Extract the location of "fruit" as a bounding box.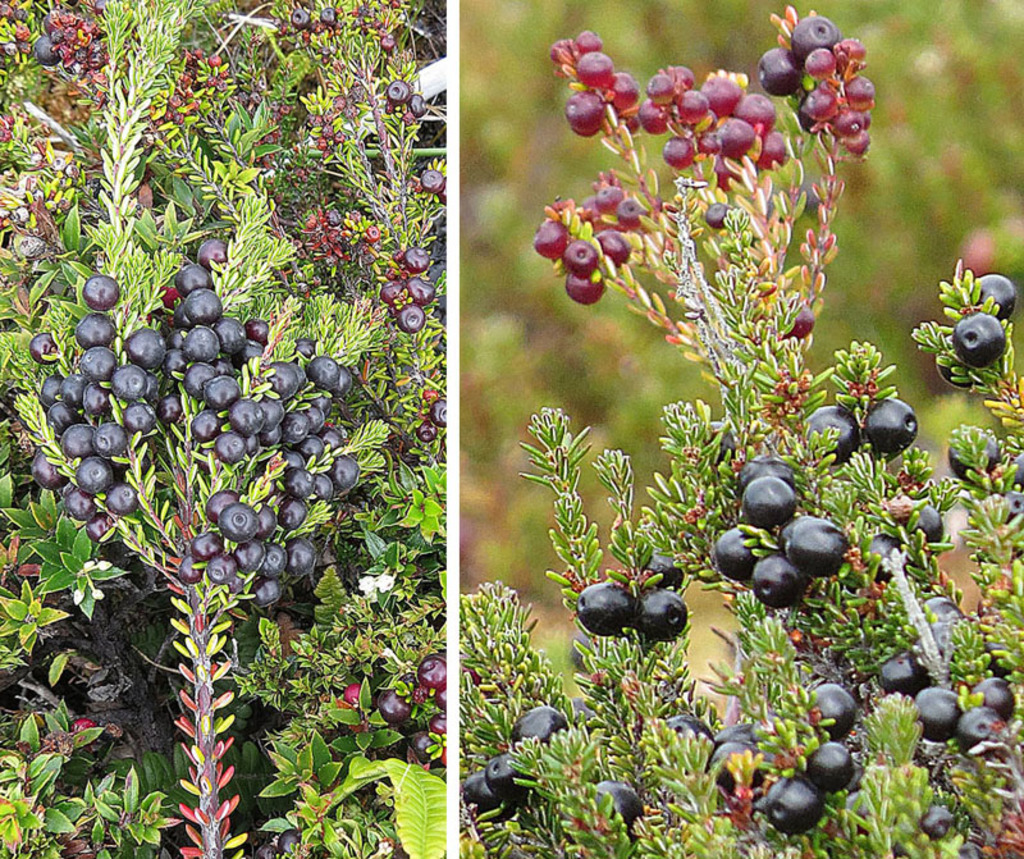
crop(412, 279, 431, 305).
